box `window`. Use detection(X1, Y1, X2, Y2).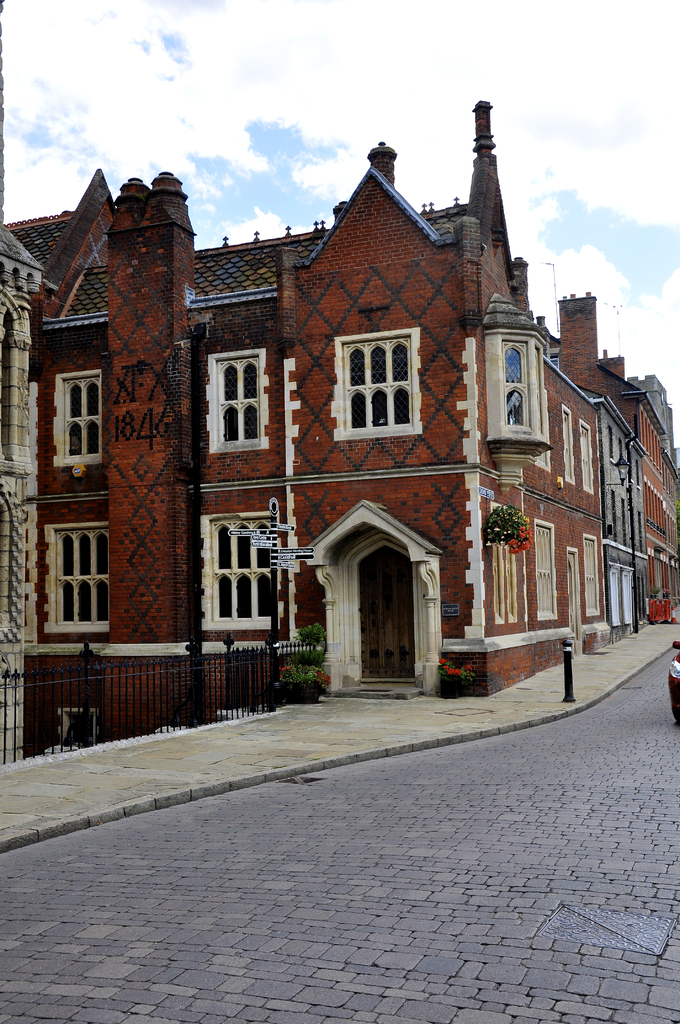
detection(608, 427, 612, 465).
